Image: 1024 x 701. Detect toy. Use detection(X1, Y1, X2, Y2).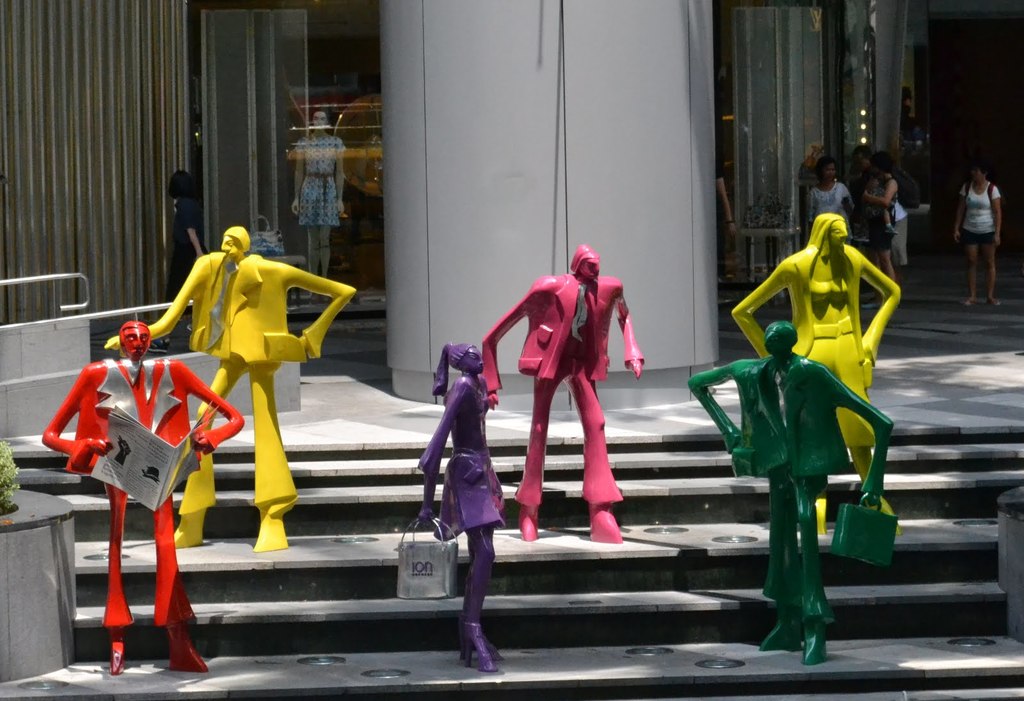
detection(42, 325, 243, 668).
